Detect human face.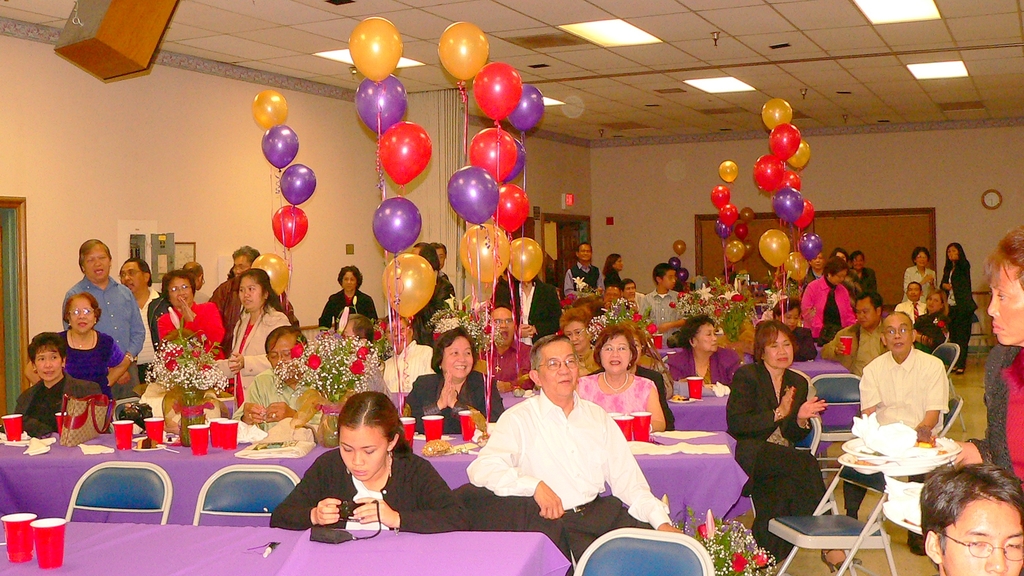
Detected at x1=691, y1=323, x2=714, y2=352.
